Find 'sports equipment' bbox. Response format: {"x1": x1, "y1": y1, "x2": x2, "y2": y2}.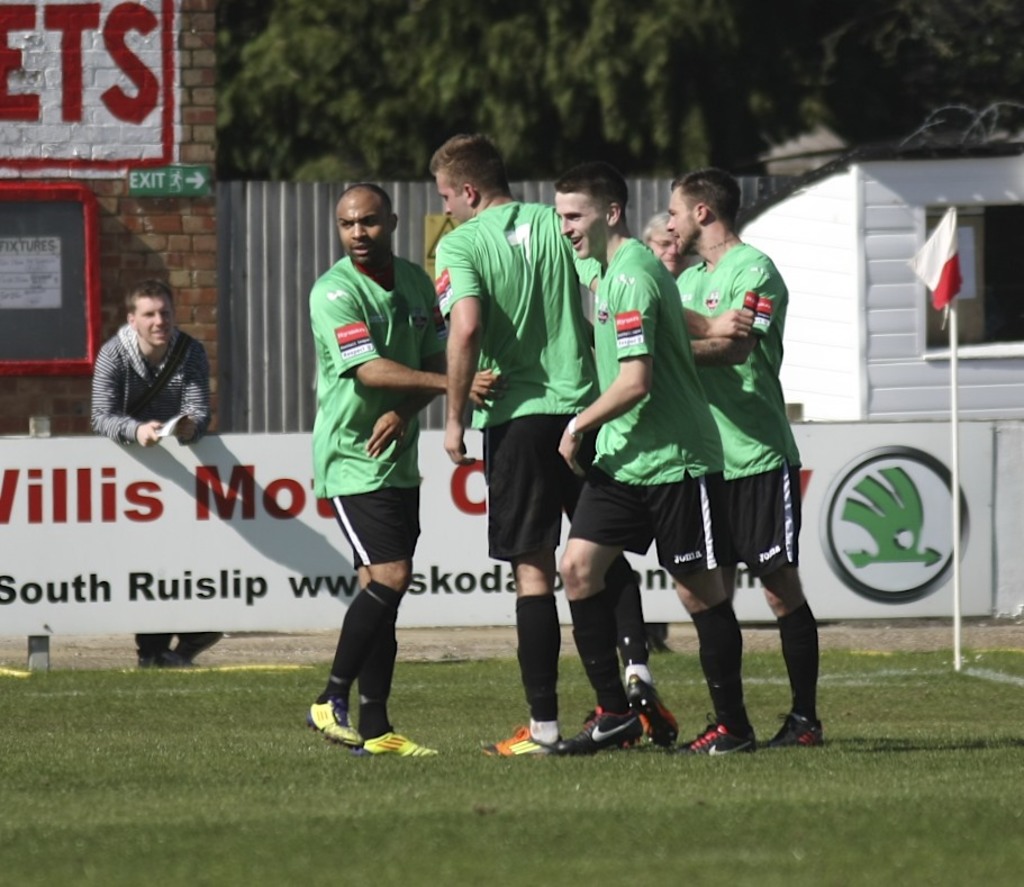
{"x1": 480, "y1": 724, "x2": 563, "y2": 755}.
